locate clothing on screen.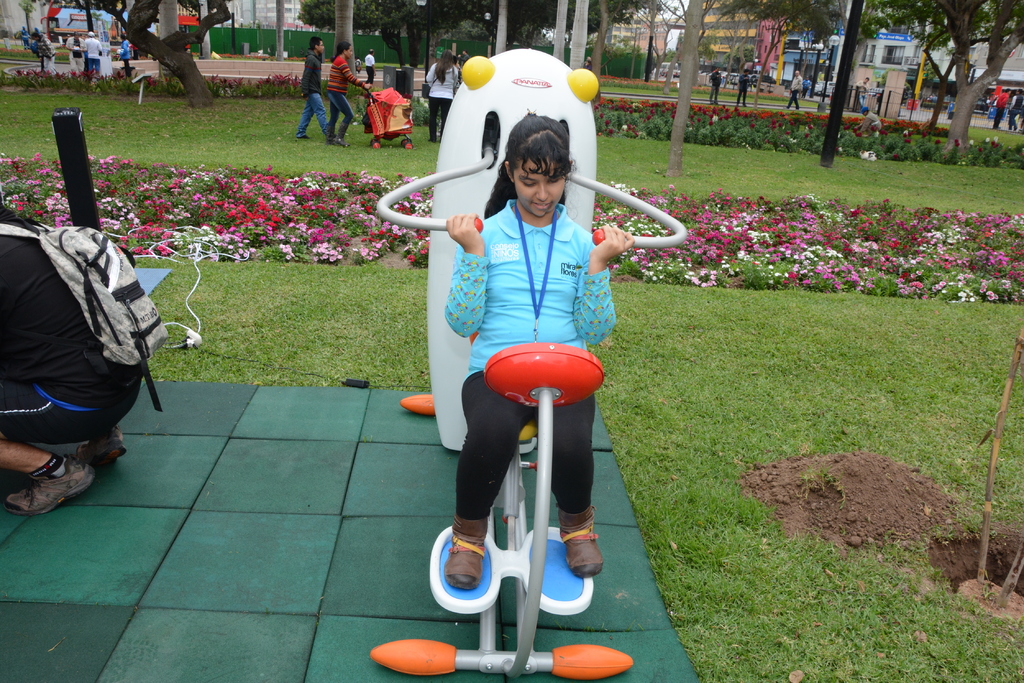
On screen at 87 38 102 76.
